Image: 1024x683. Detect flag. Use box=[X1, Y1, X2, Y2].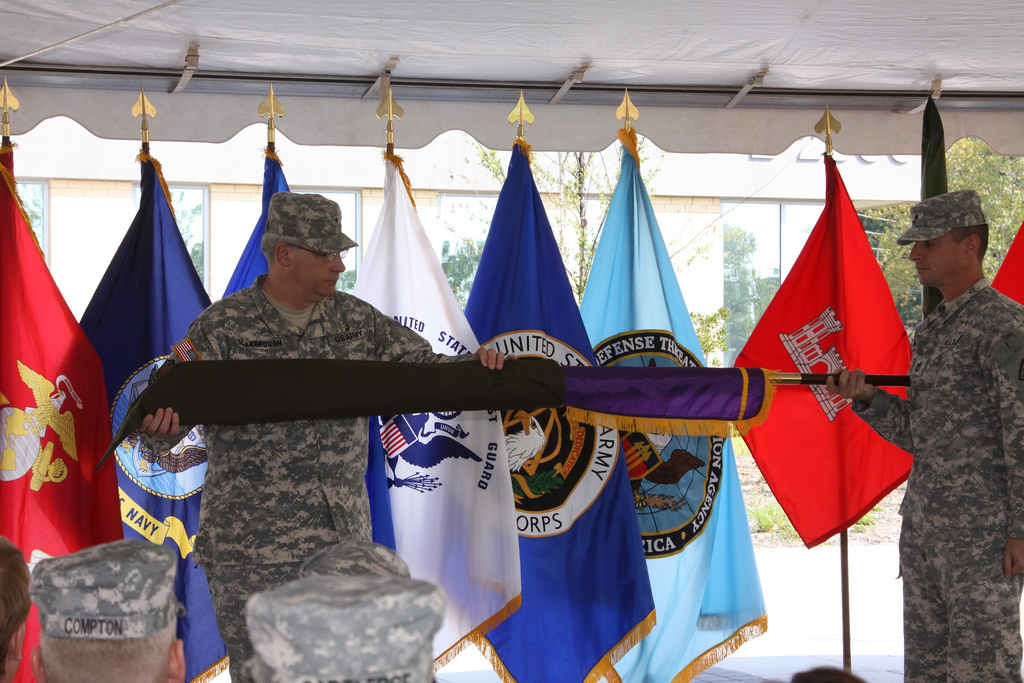
box=[222, 138, 398, 564].
